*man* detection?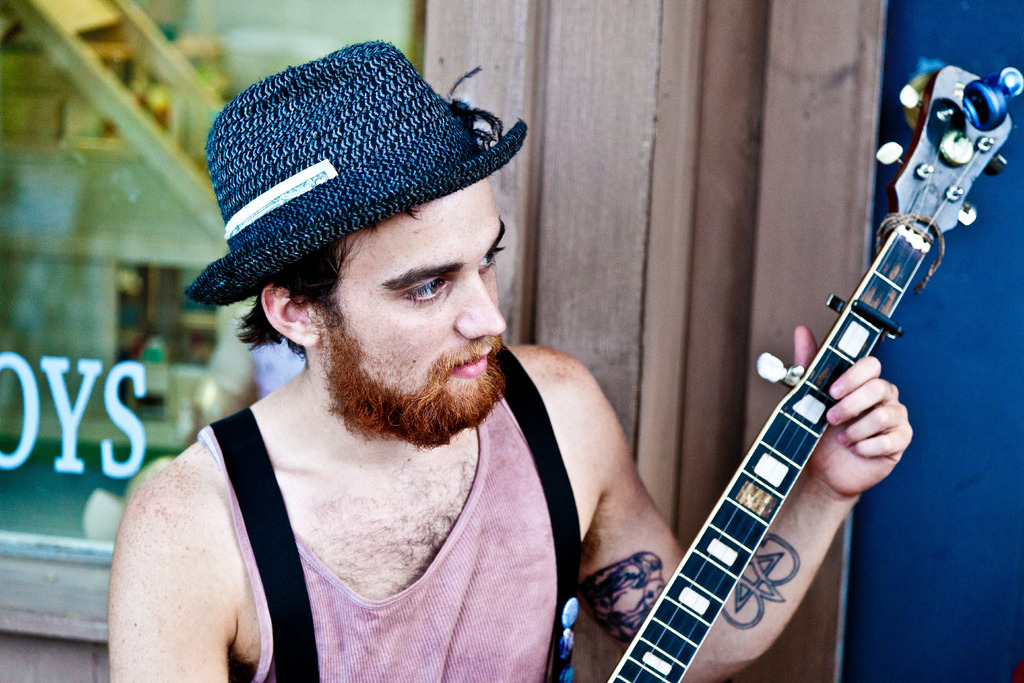
left=106, top=38, right=913, bottom=682
